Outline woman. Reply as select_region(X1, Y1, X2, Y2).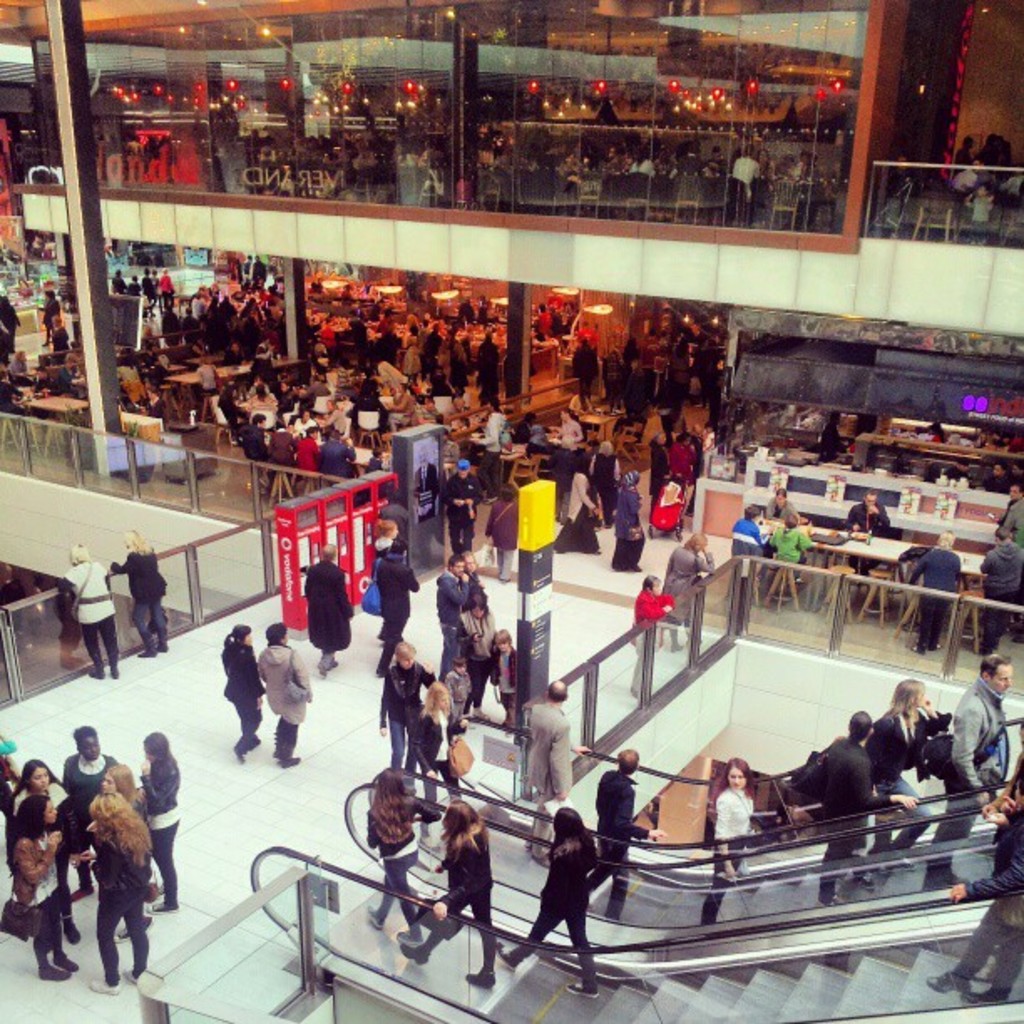
select_region(495, 810, 597, 997).
